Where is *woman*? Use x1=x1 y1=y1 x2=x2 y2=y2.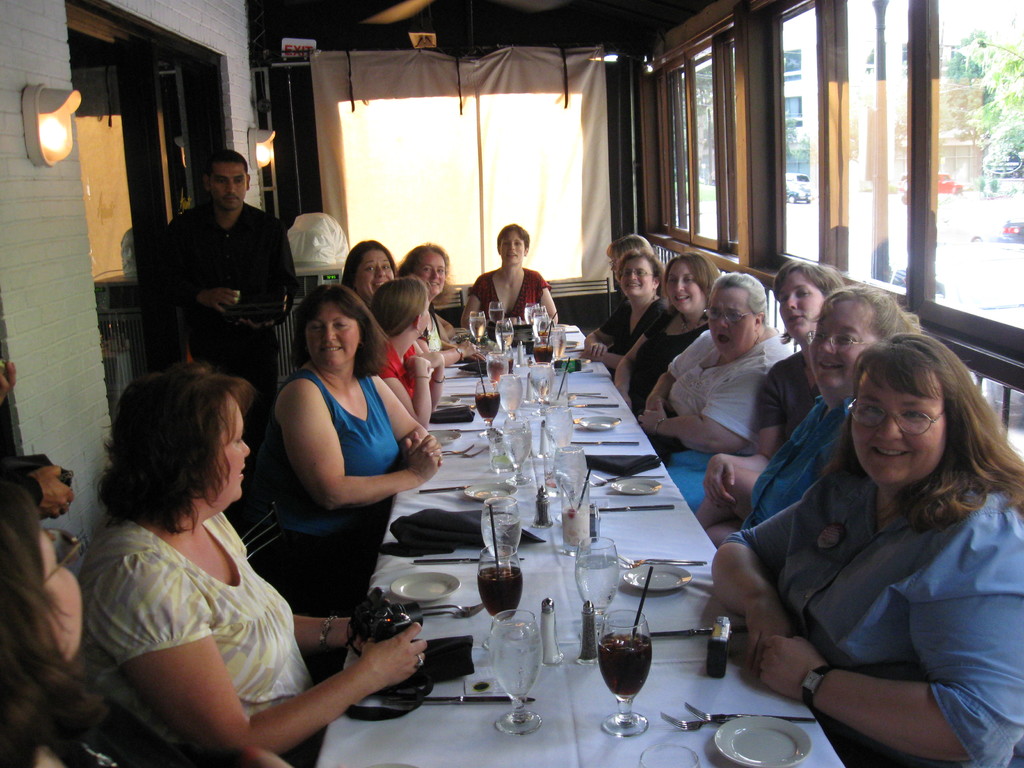
x1=726 y1=280 x2=932 y2=534.
